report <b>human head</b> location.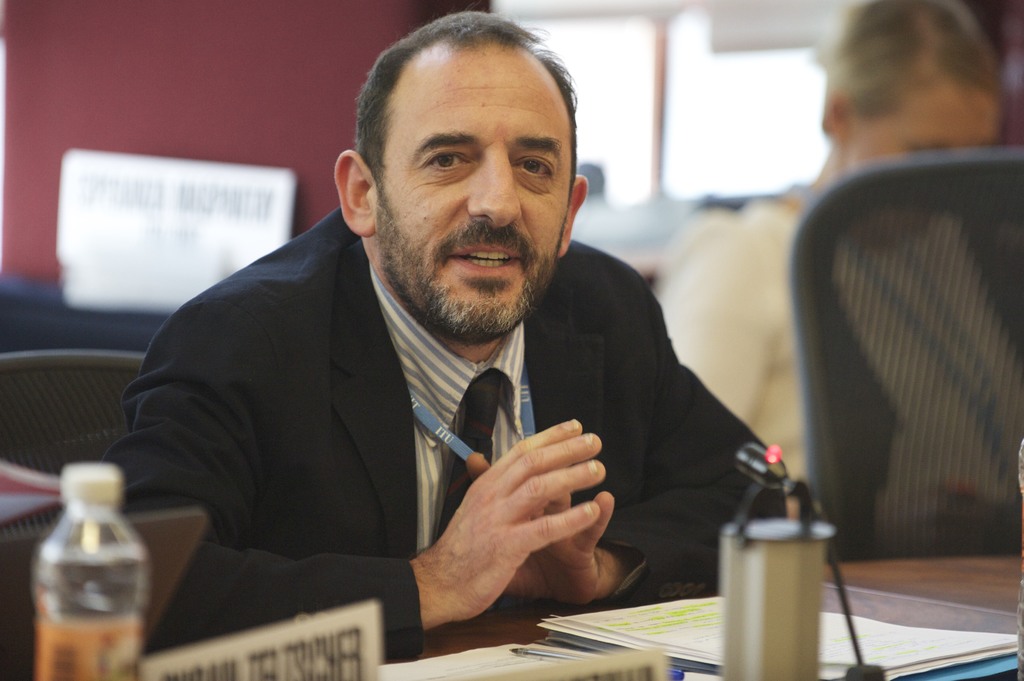
Report: (x1=820, y1=0, x2=1009, y2=182).
